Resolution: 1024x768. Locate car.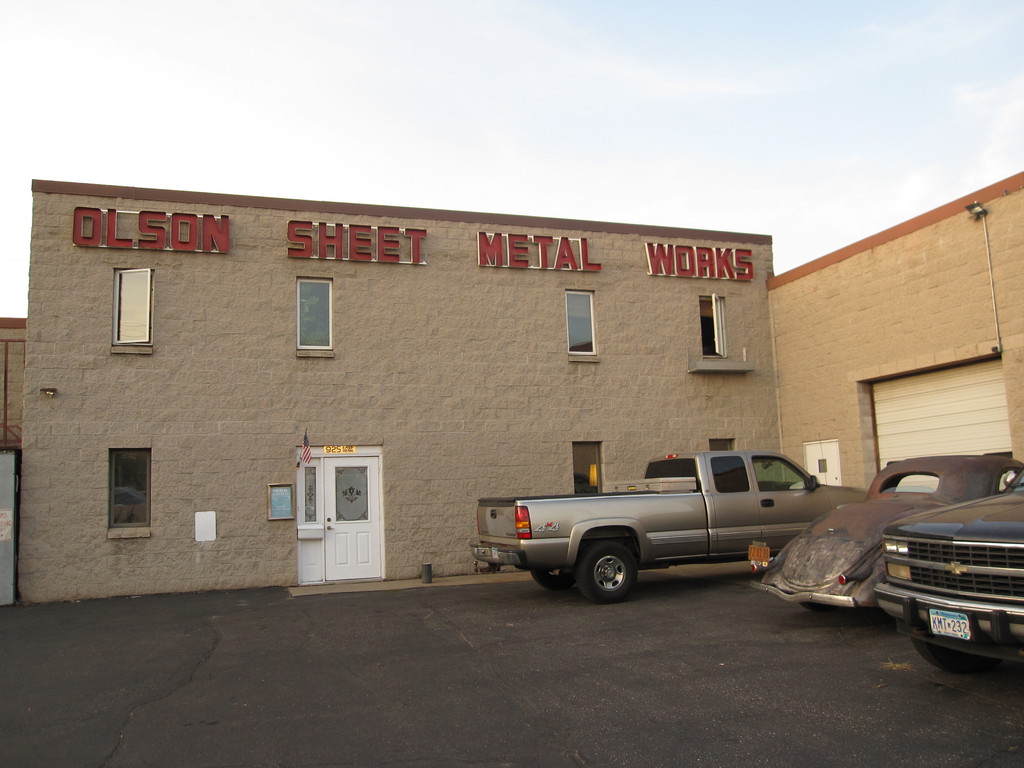
select_region(755, 454, 1020, 609).
